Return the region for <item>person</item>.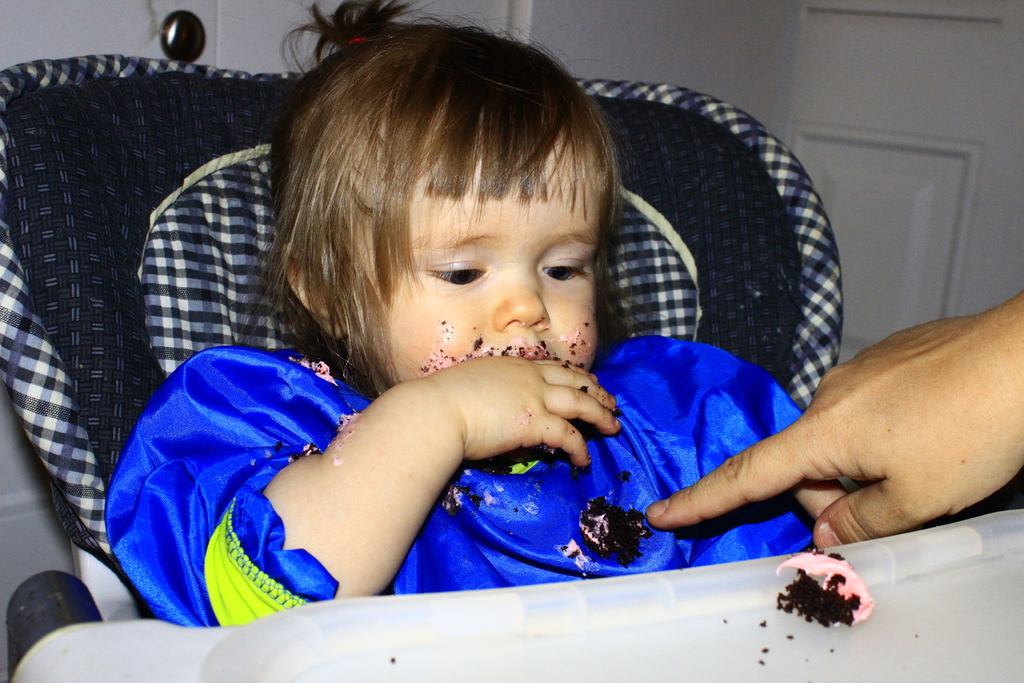
x1=182, y1=68, x2=856, y2=625.
